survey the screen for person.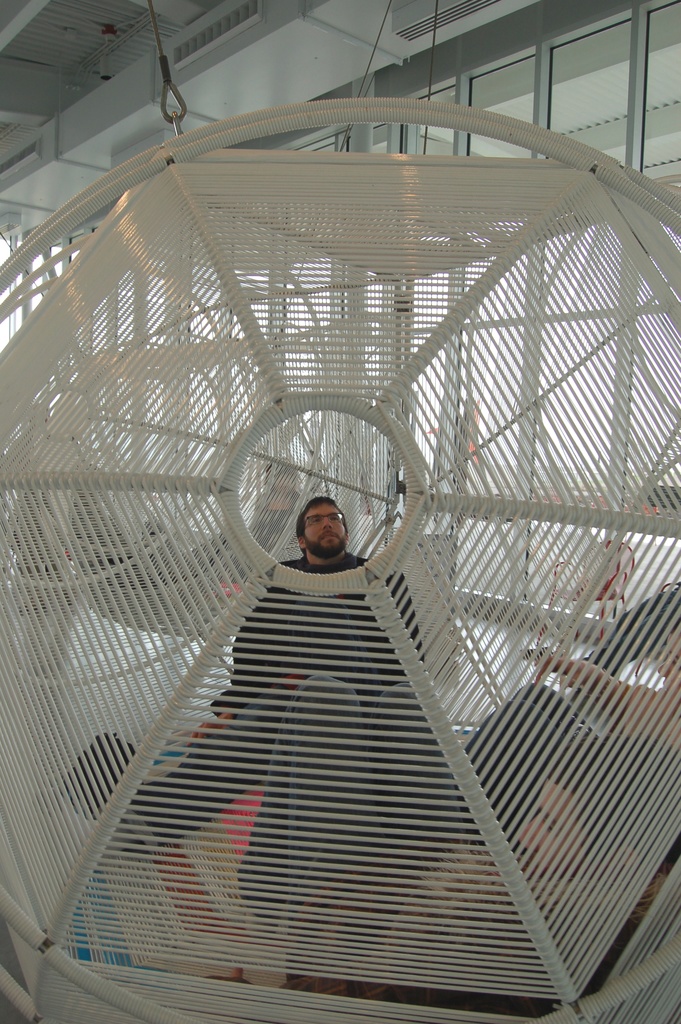
Survey found: rect(215, 500, 441, 720).
